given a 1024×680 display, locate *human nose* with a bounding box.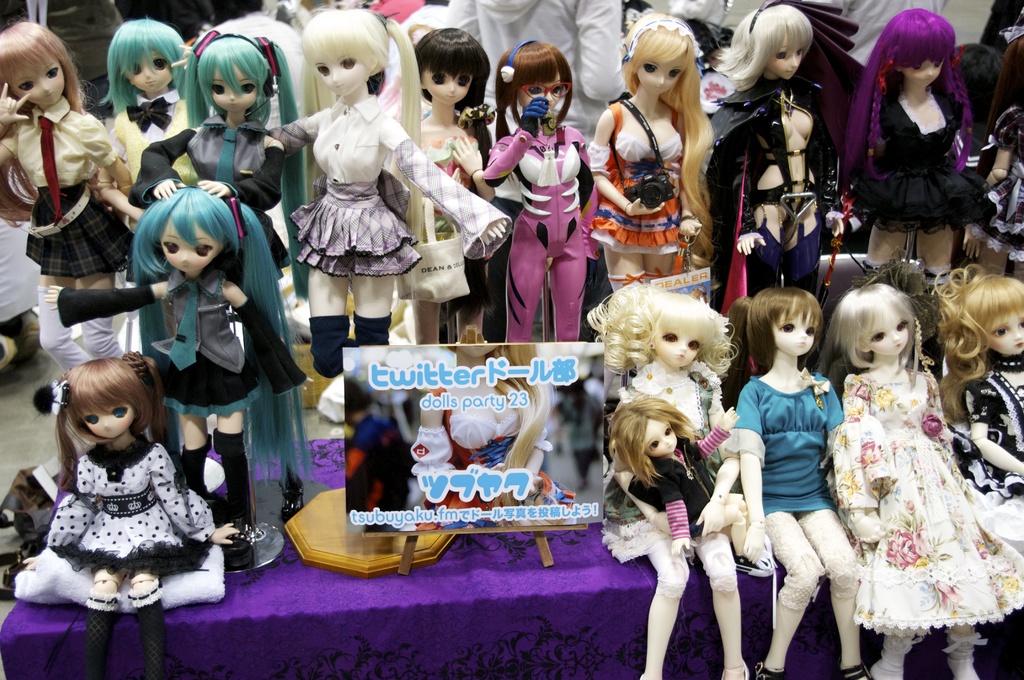
Located: [679,343,689,349].
